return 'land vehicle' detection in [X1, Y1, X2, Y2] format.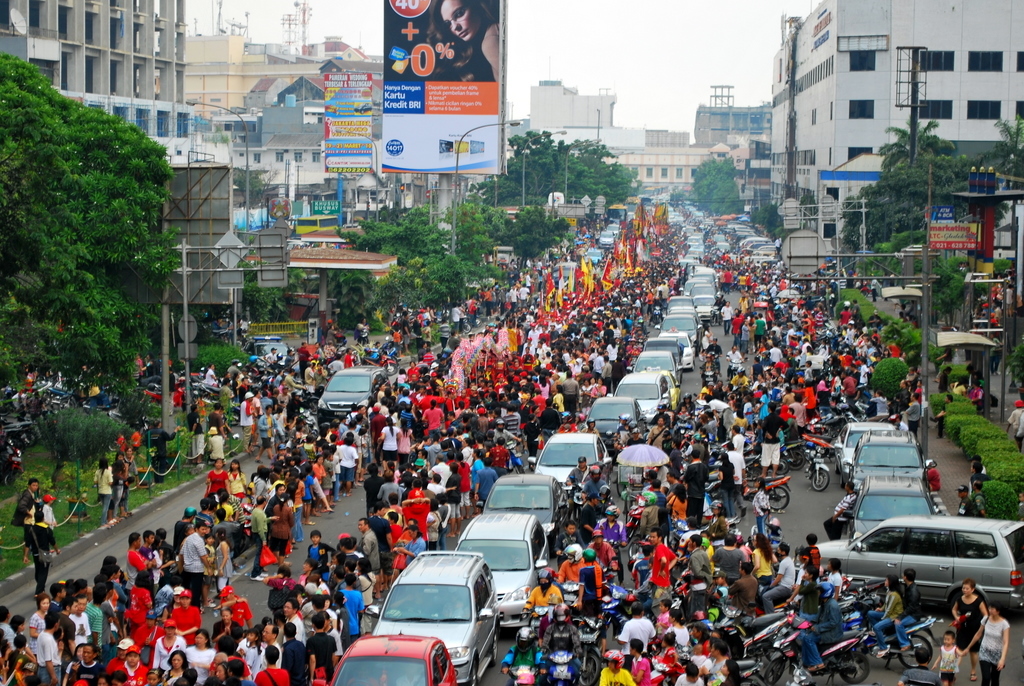
[853, 433, 930, 489].
